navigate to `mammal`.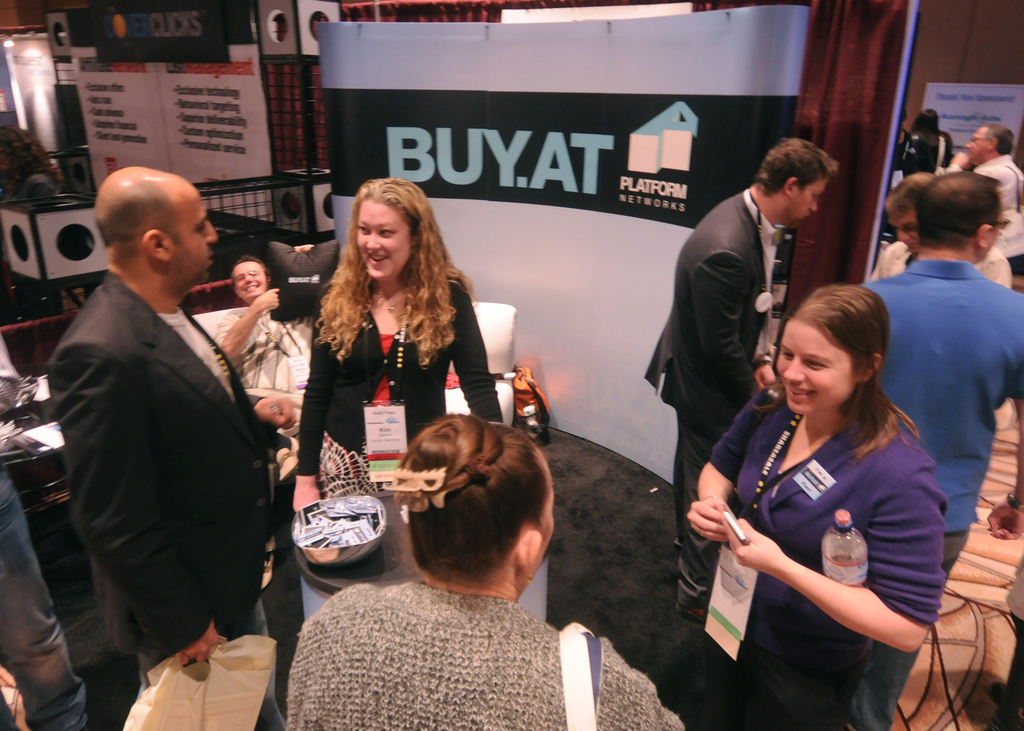
Navigation target: {"x1": 936, "y1": 121, "x2": 1023, "y2": 276}.
